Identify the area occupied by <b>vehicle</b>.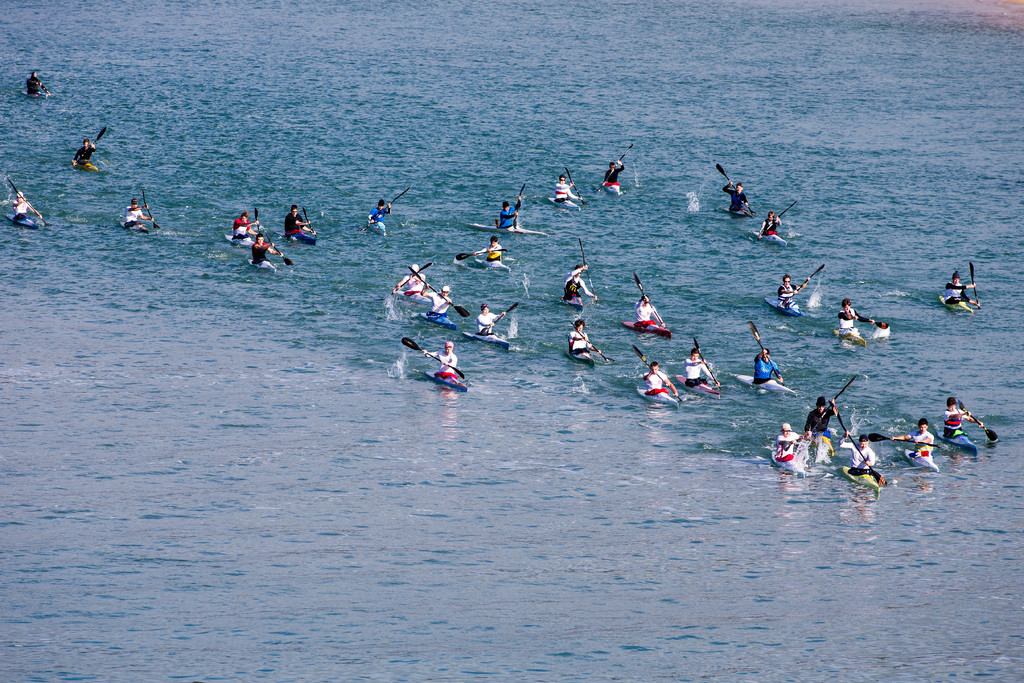
Area: box=[681, 339, 721, 397].
